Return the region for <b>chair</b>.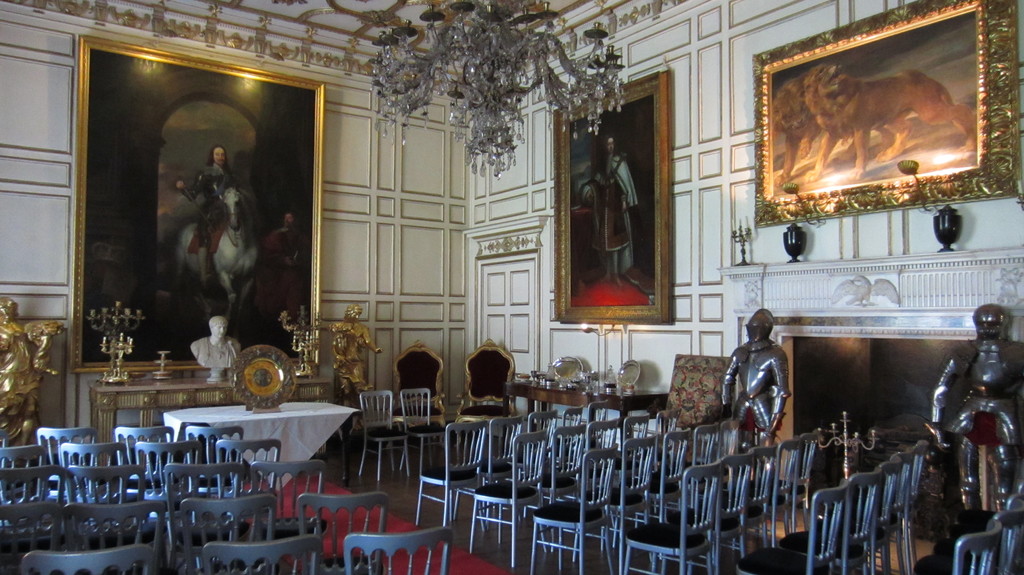
[344, 510, 445, 568].
